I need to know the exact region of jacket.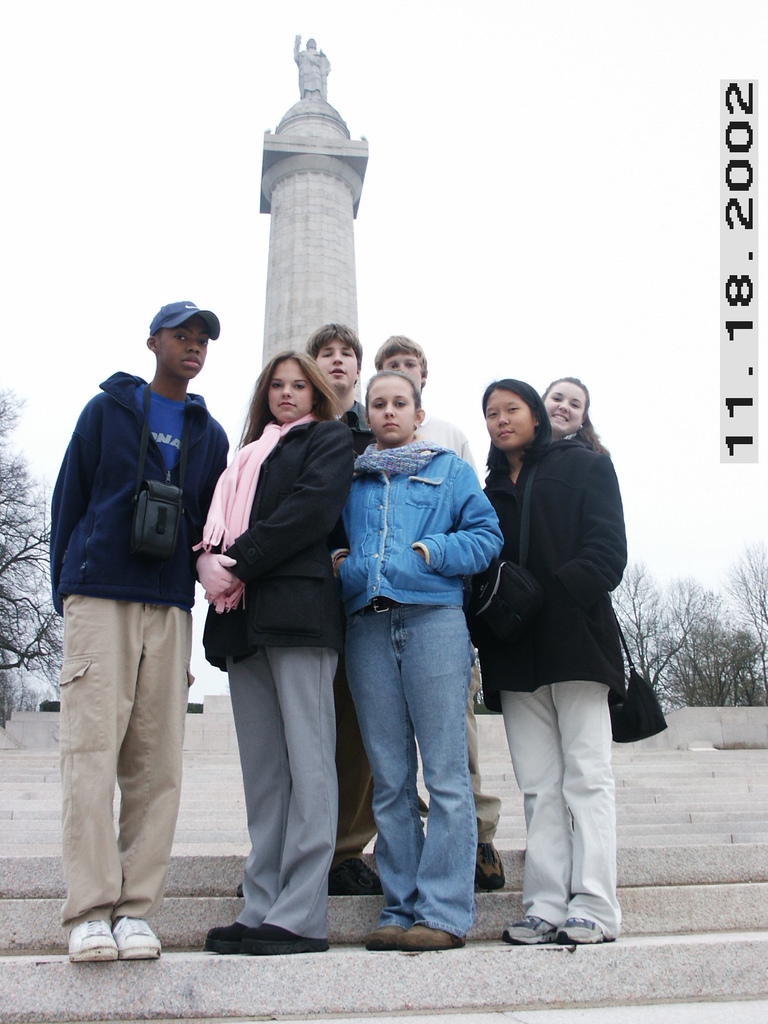
Region: [x1=191, y1=413, x2=362, y2=665].
